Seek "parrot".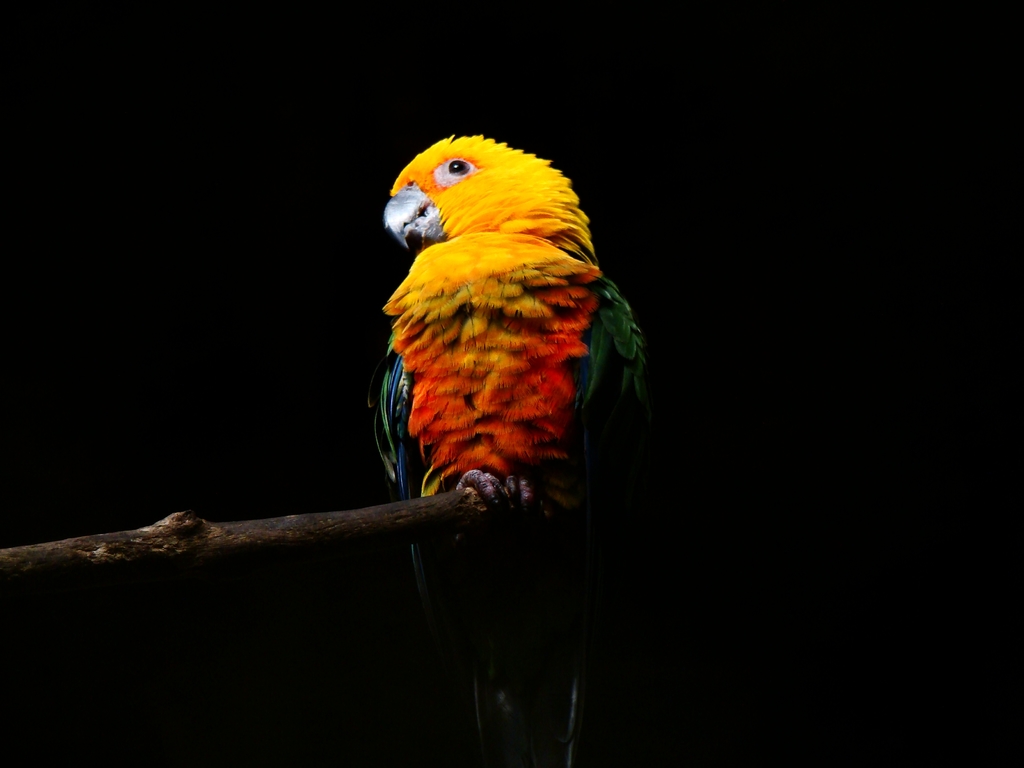
select_region(365, 128, 655, 767).
